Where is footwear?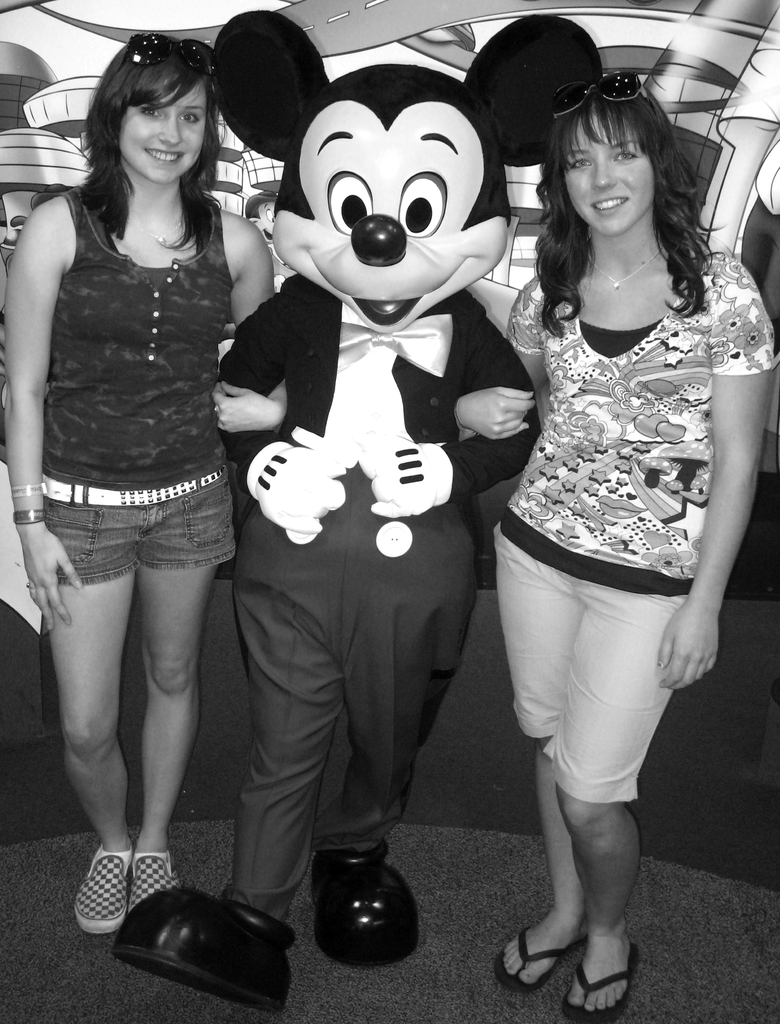
129,843,186,911.
